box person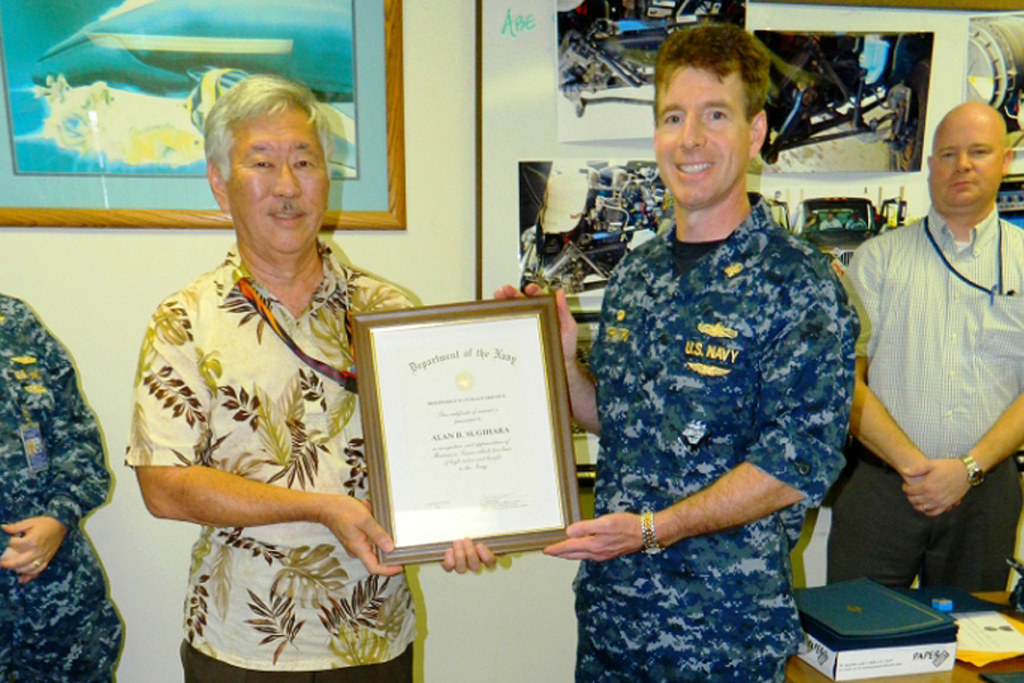
rect(123, 74, 495, 682)
